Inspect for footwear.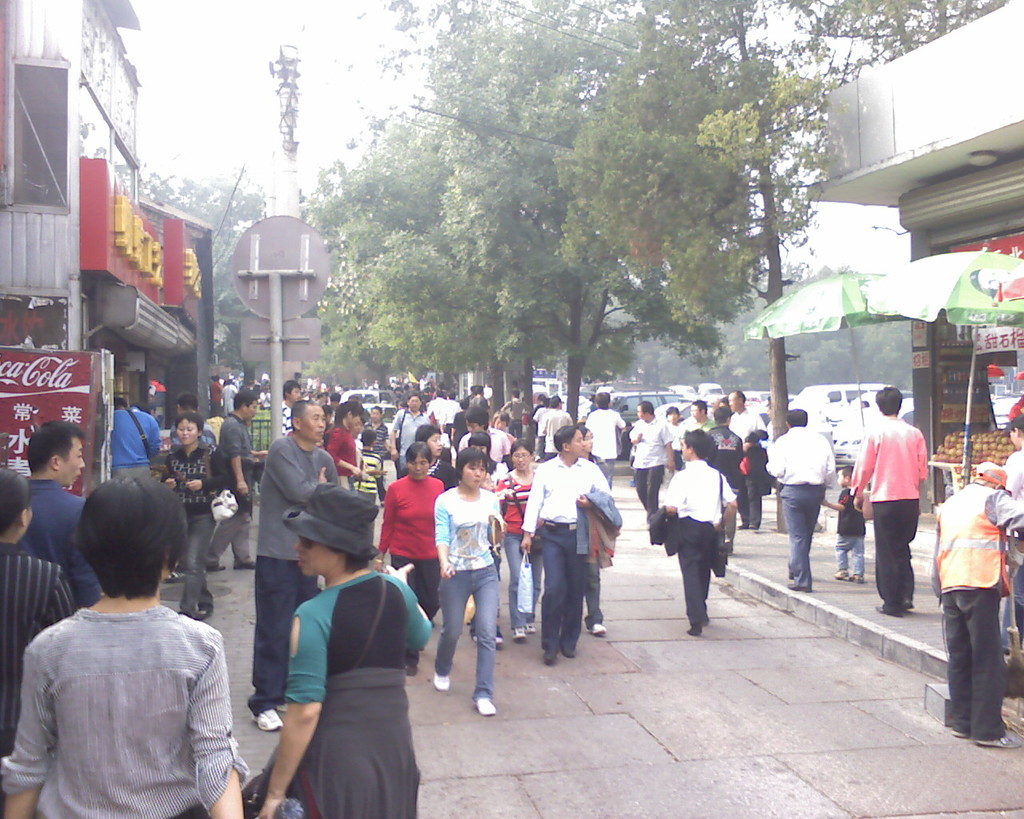
Inspection: (left=972, top=736, right=1023, bottom=747).
